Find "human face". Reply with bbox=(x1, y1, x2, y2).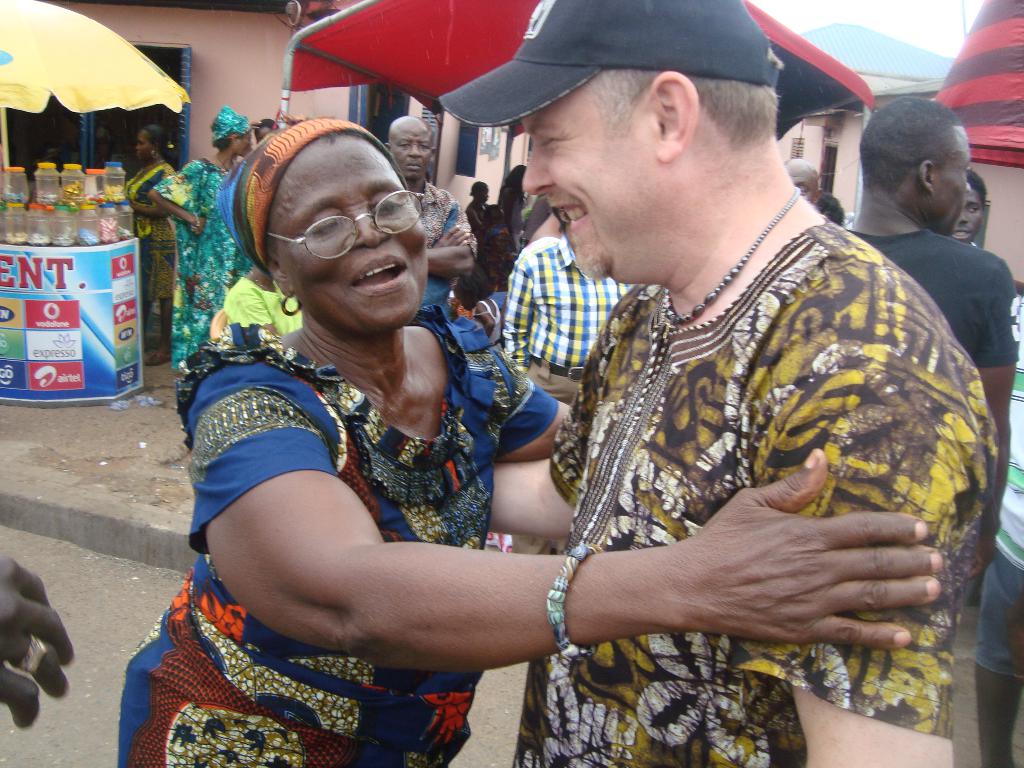
bbox=(953, 185, 986, 241).
